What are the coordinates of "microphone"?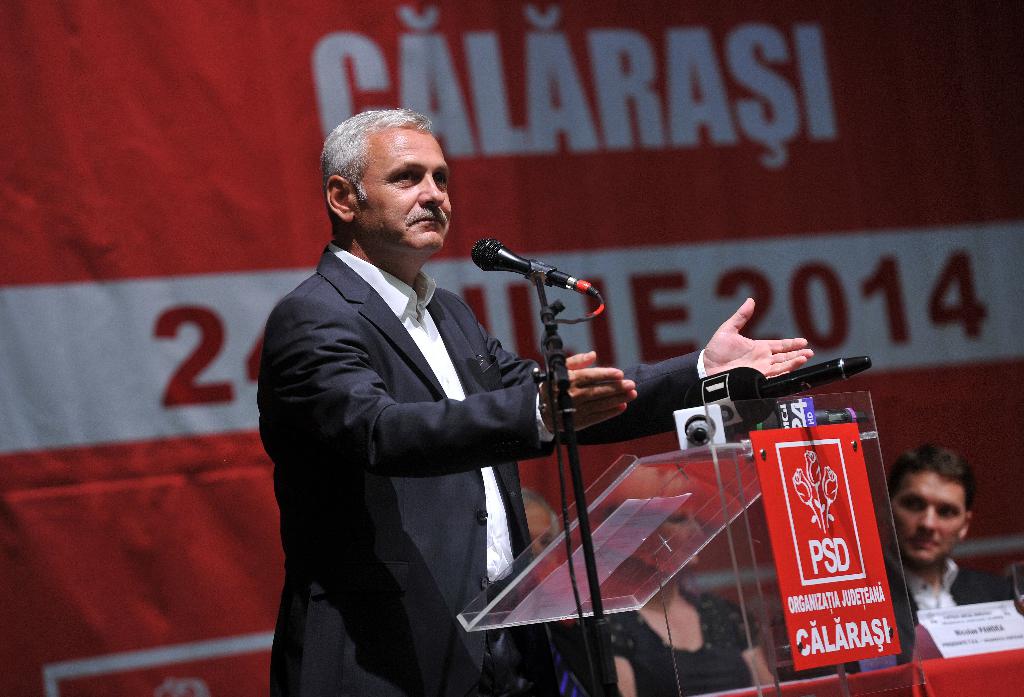
(x1=671, y1=403, x2=724, y2=451).
